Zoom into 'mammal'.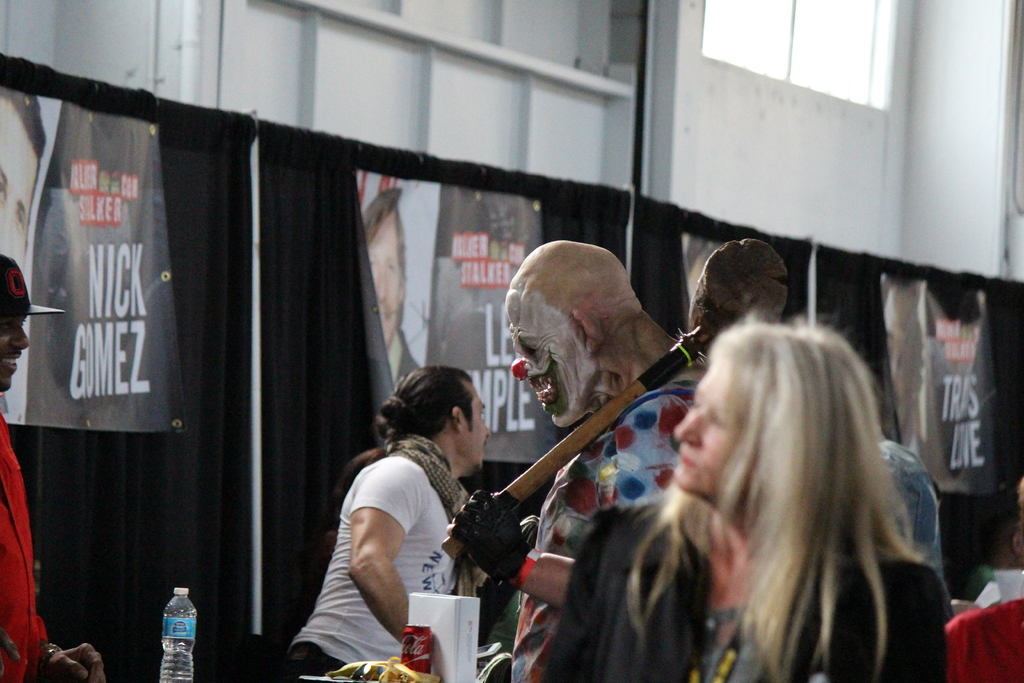
Zoom target: <bbox>973, 496, 1023, 609</bbox>.
